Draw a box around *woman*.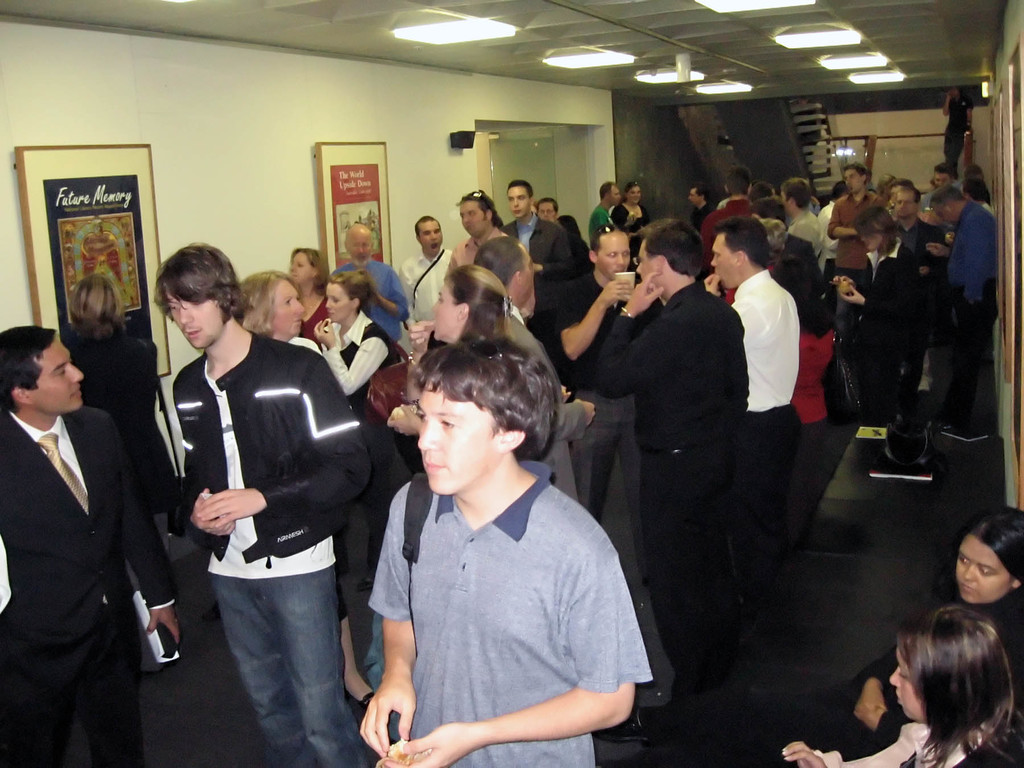
pyautogui.locateOnScreen(314, 267, 395, 403).
